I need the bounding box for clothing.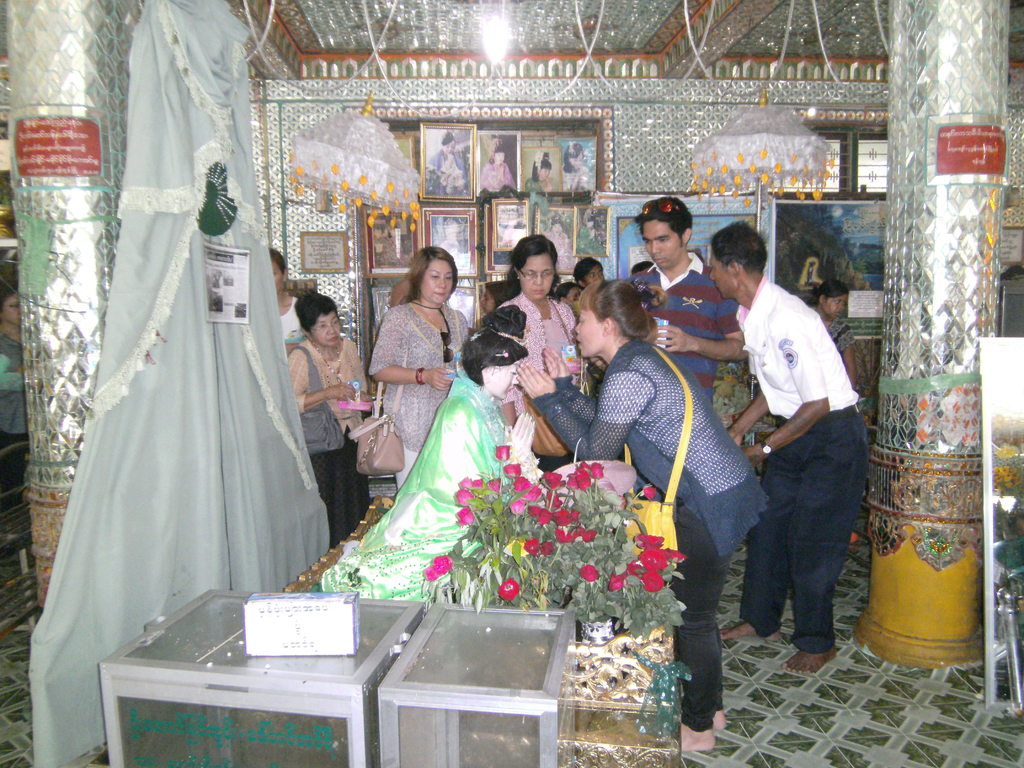
Here it is: [365, 301, 476, 488].
